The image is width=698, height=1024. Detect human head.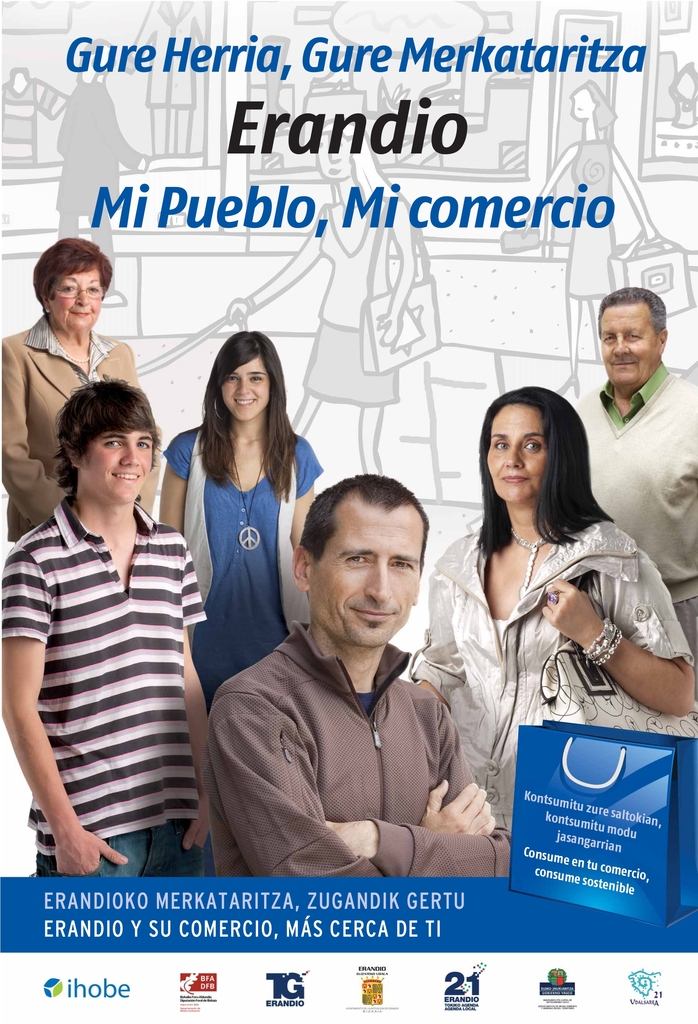
Detection: select_region(595, 291, 667, 385).
